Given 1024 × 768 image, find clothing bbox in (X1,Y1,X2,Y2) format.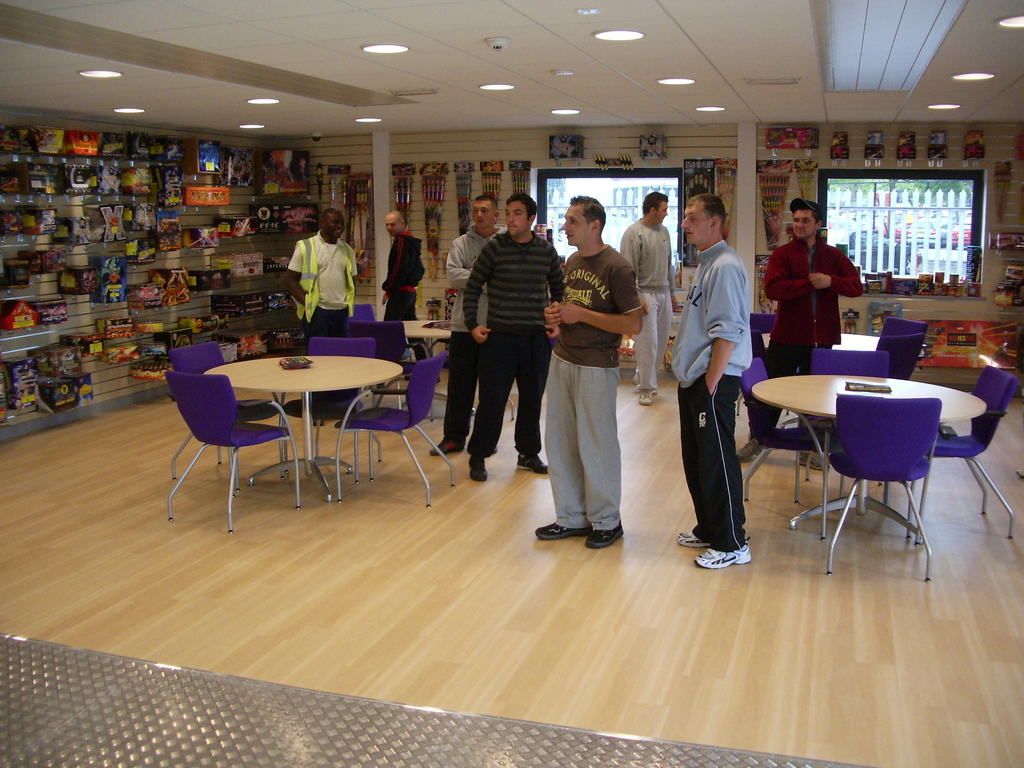
(379,228,422,315).
